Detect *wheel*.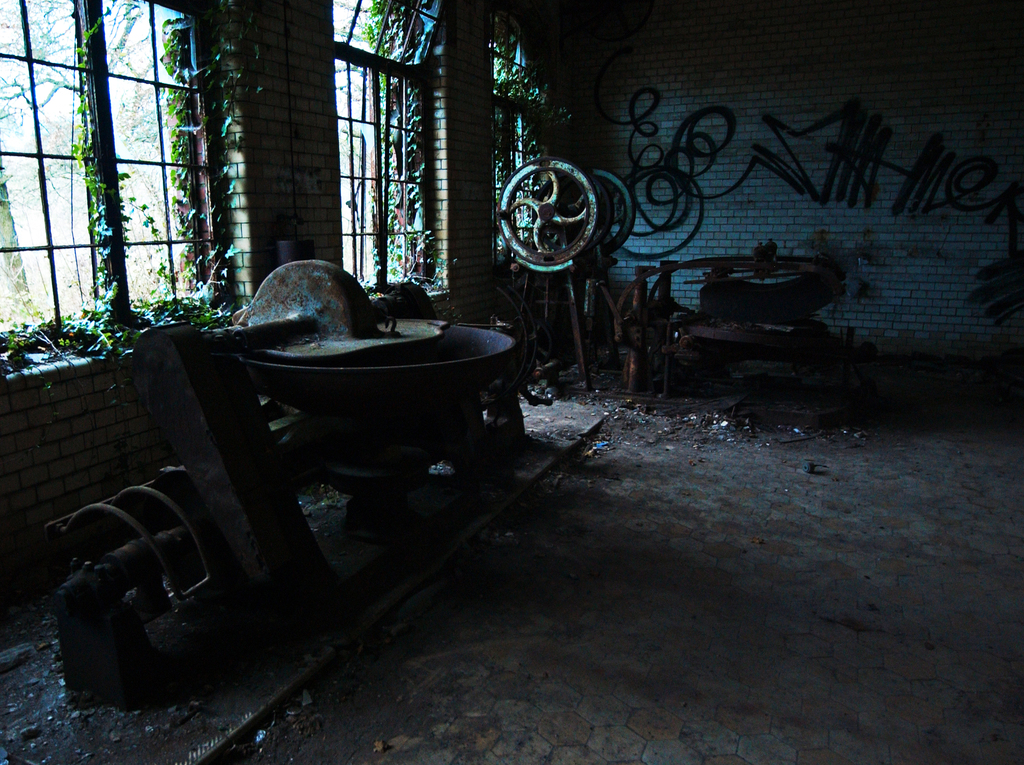
Detected at [left=590, top=171, right=632, bottom=254].
